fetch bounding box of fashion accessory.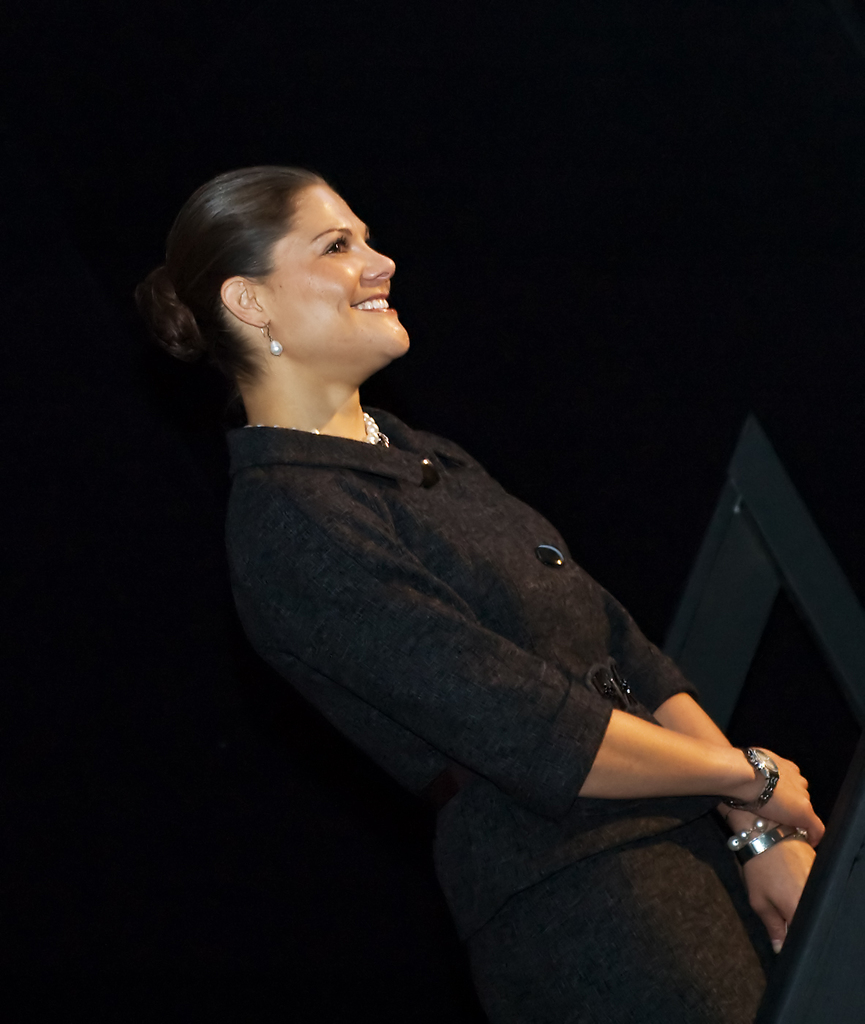
Bbox: x1=715, y1=746, x2=785, y2=815.
